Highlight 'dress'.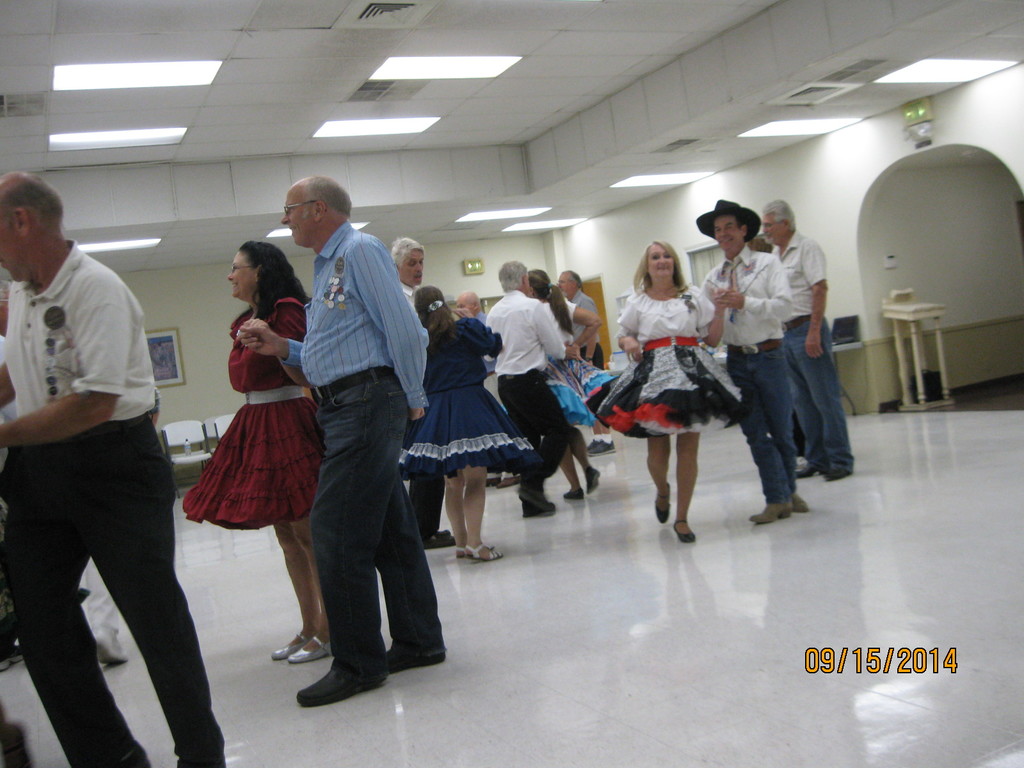
Highlighted region: {"x1": 582, "y1": 278, "x2": 739, "y2": 438}.
